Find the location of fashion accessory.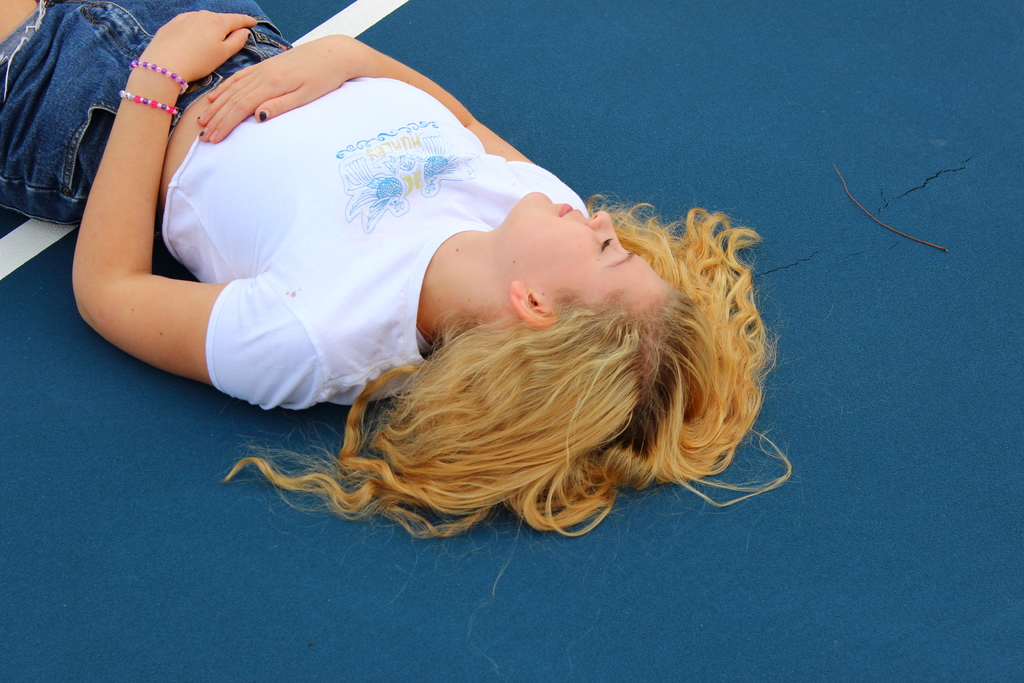
Location: bbox=[259, 114, 266, 120].
